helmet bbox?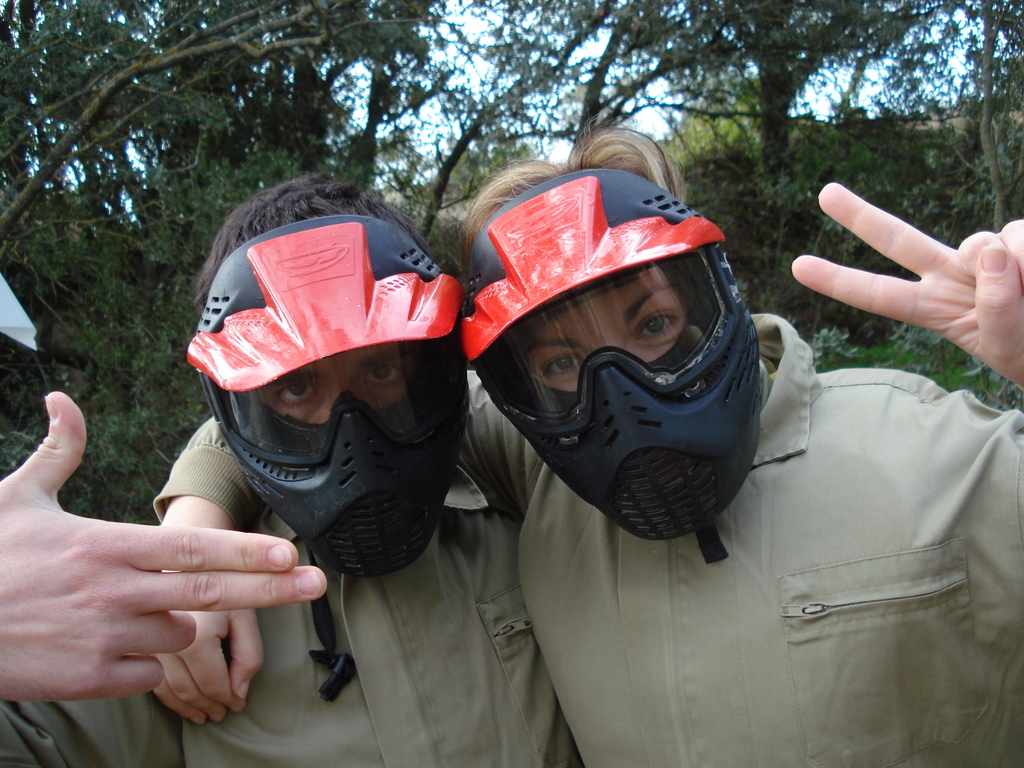
locate(183, 218, 470, 707)
